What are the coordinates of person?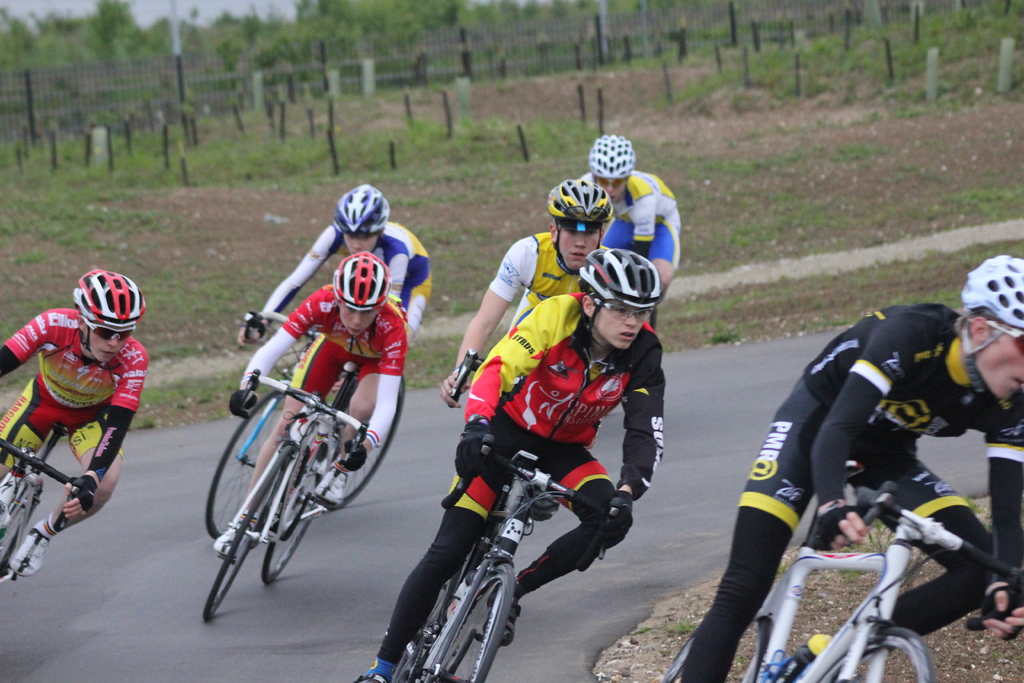
[573,136,687,292].
